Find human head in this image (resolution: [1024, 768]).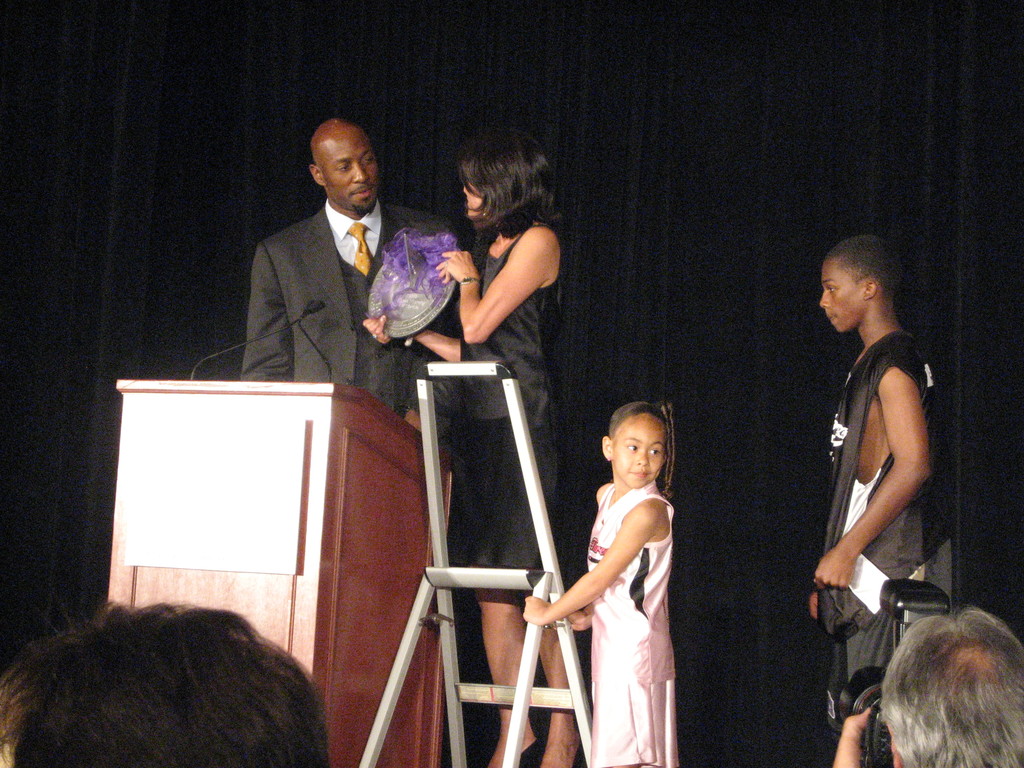
[left=465, top=124, right=555, bottom=225].
